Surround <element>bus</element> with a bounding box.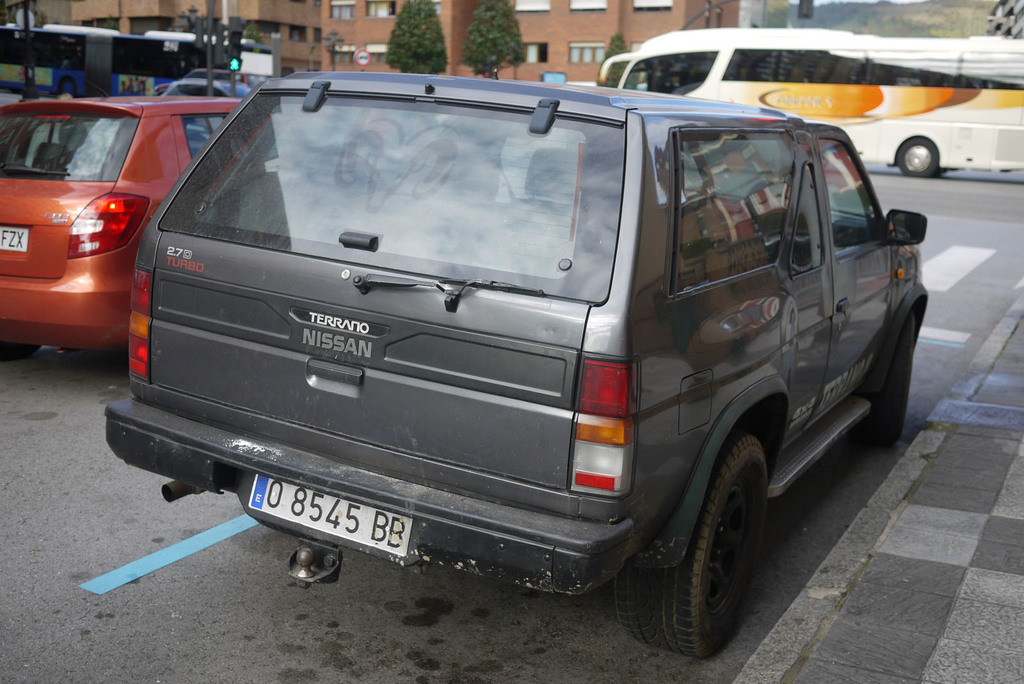
region(0, 24, 273, 96).
